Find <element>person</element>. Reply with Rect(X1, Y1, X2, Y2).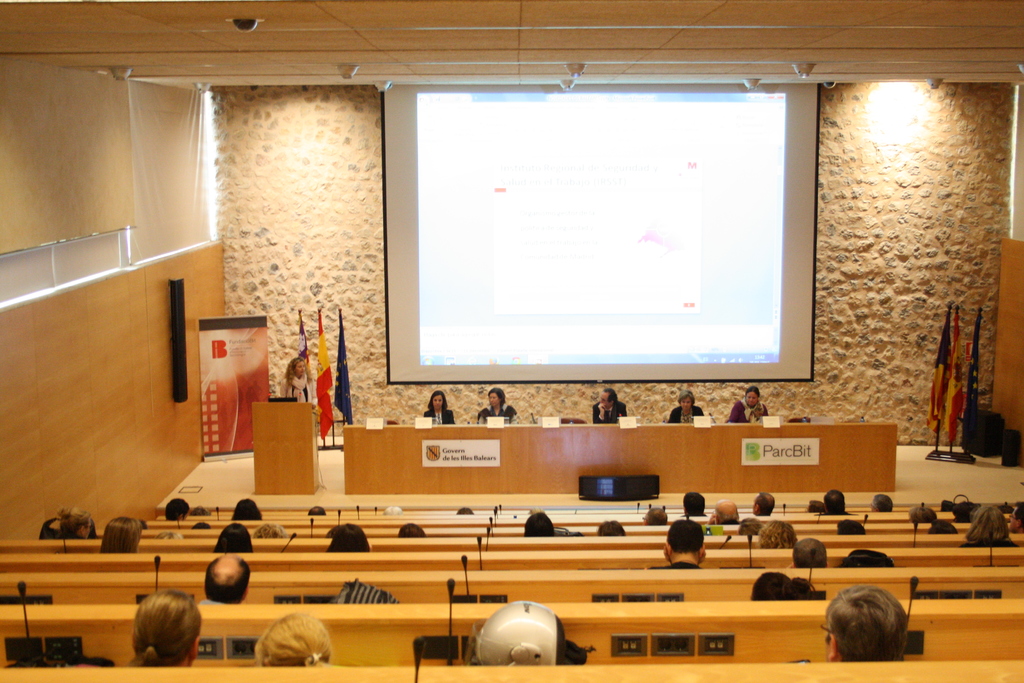
Rect(258, 520, 298, 543).
